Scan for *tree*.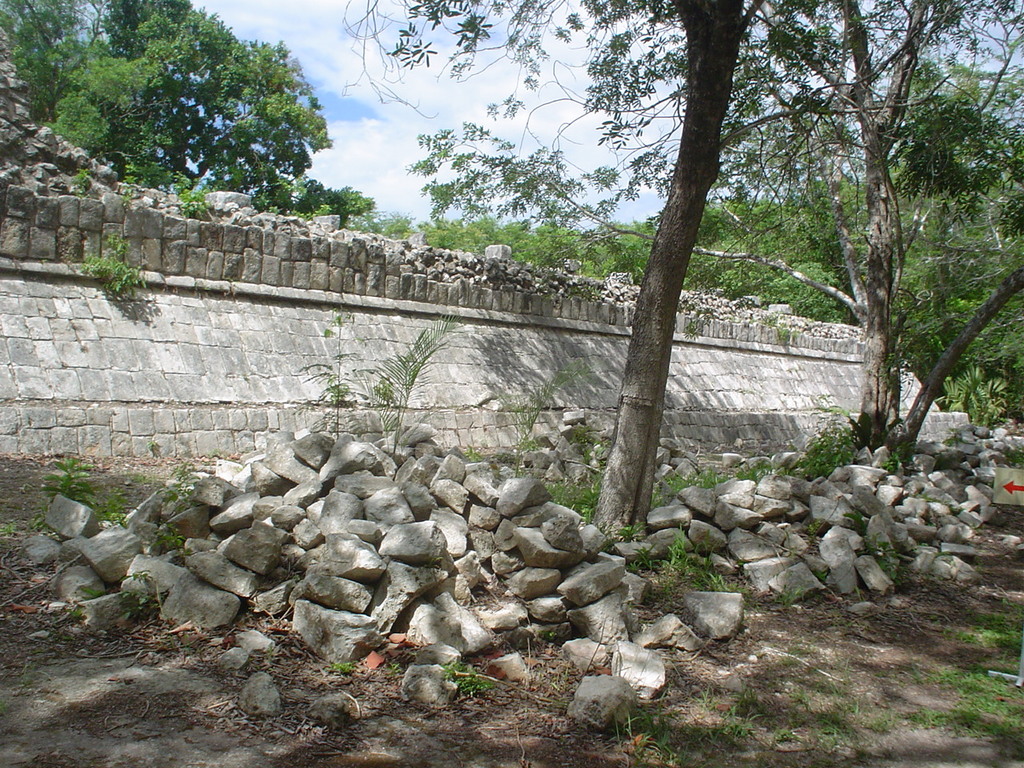
Scan result: l=77, t=0, r=252, b=174.
